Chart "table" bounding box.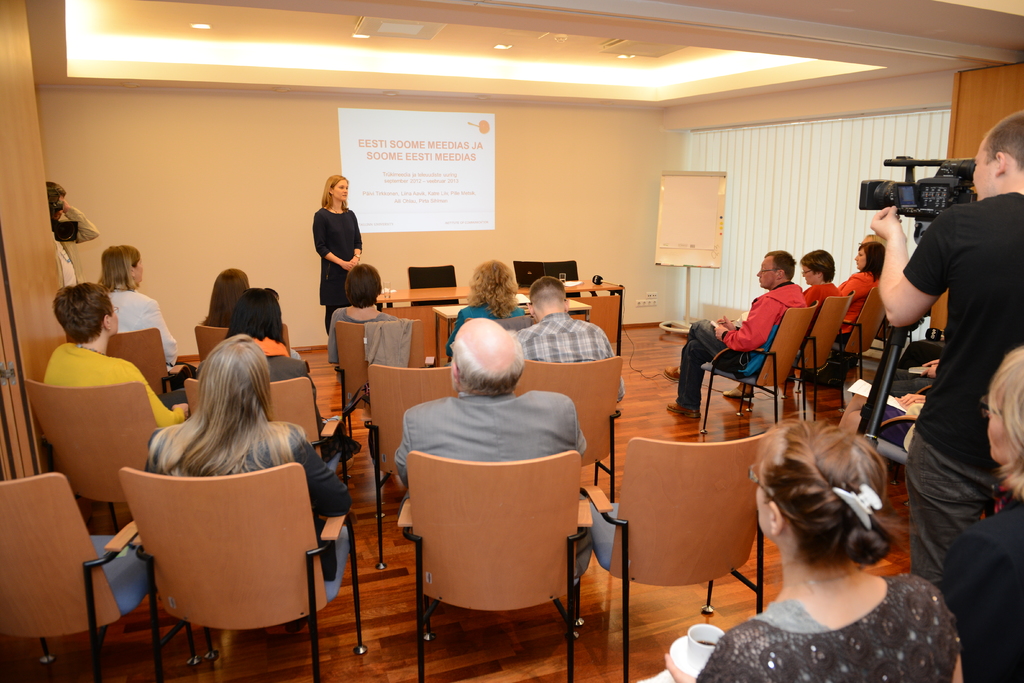
Charted: x1=366, y1=277, x2=626, y2=369.
